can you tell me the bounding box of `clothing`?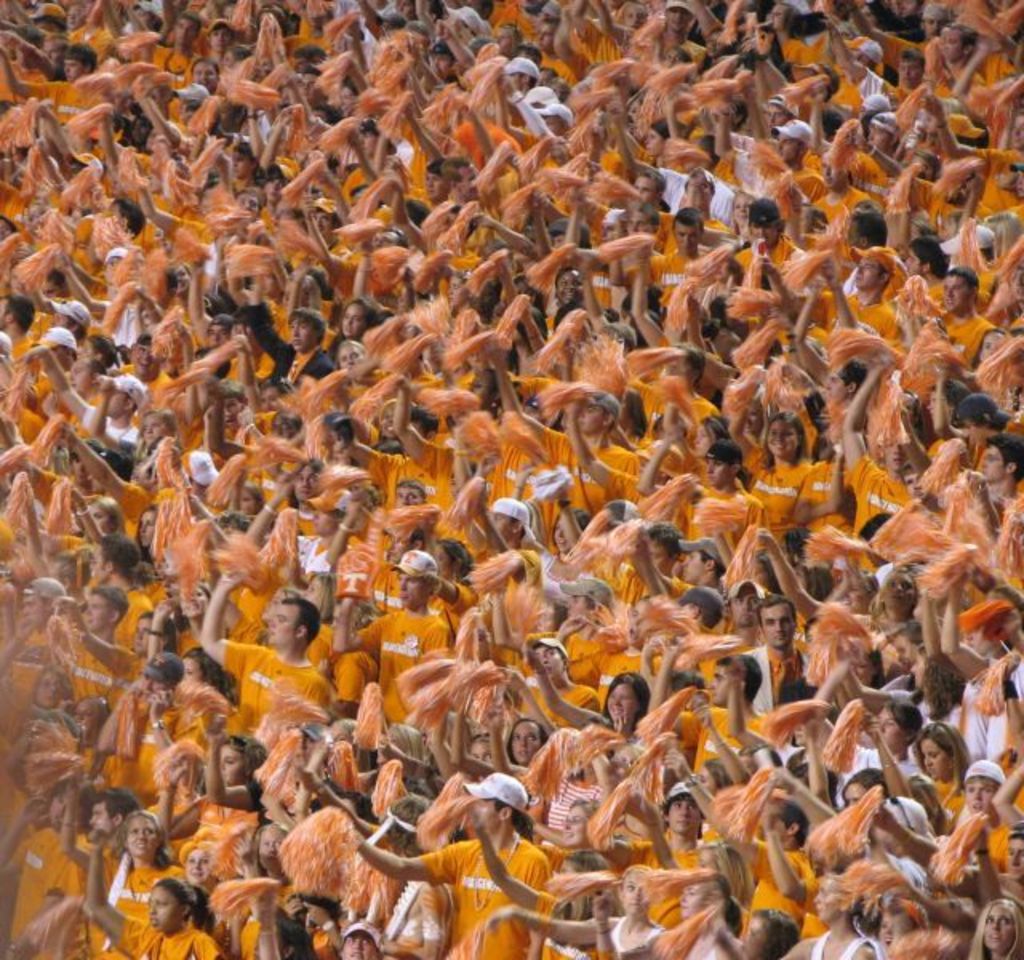
bbox=(774, 146, 811, 195).
